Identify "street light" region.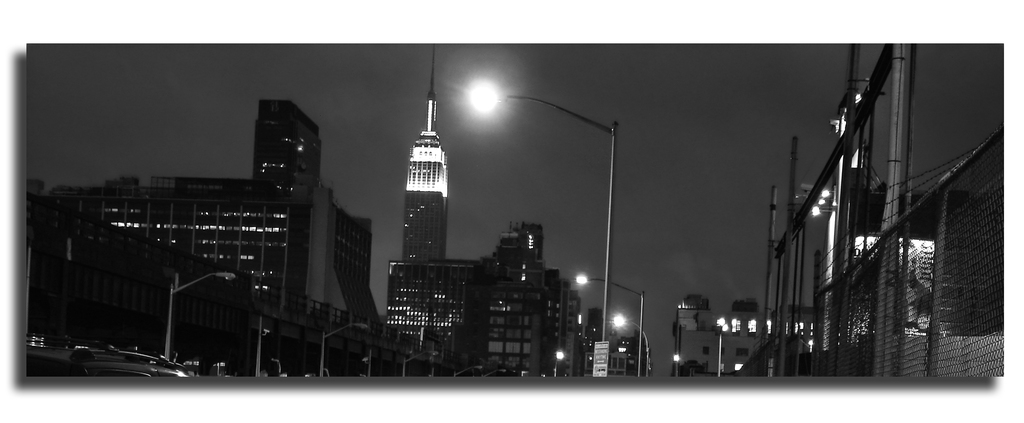
Region: (575,275,646,379).
